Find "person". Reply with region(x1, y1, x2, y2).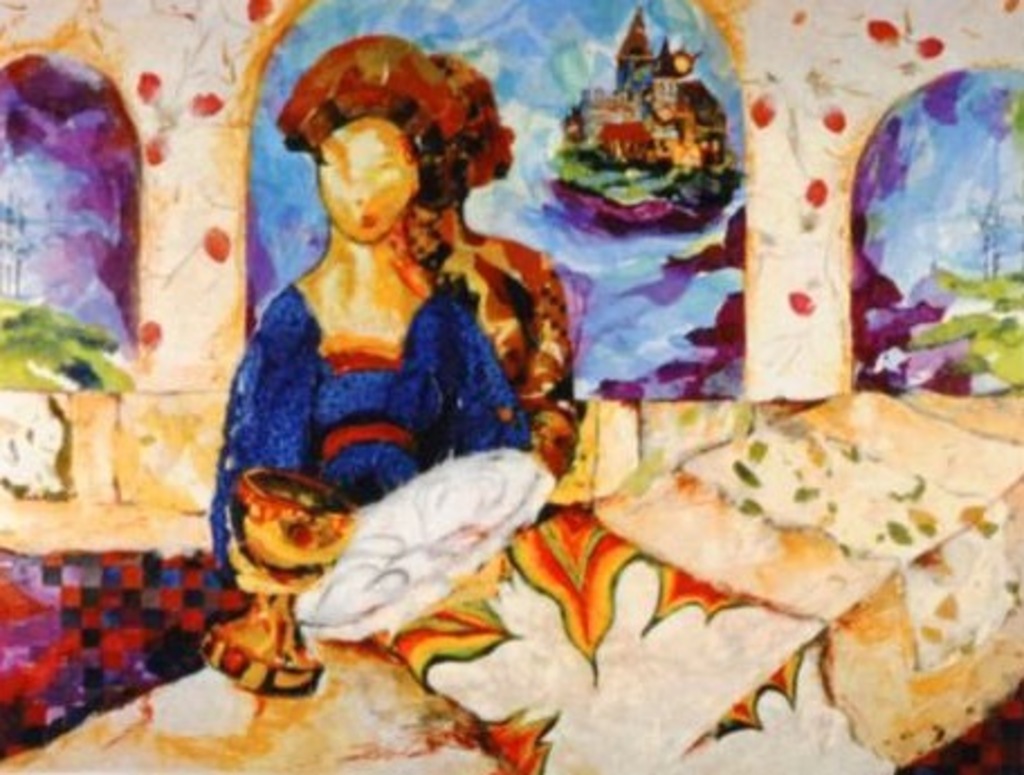
region(195, 20, 543, 604).
